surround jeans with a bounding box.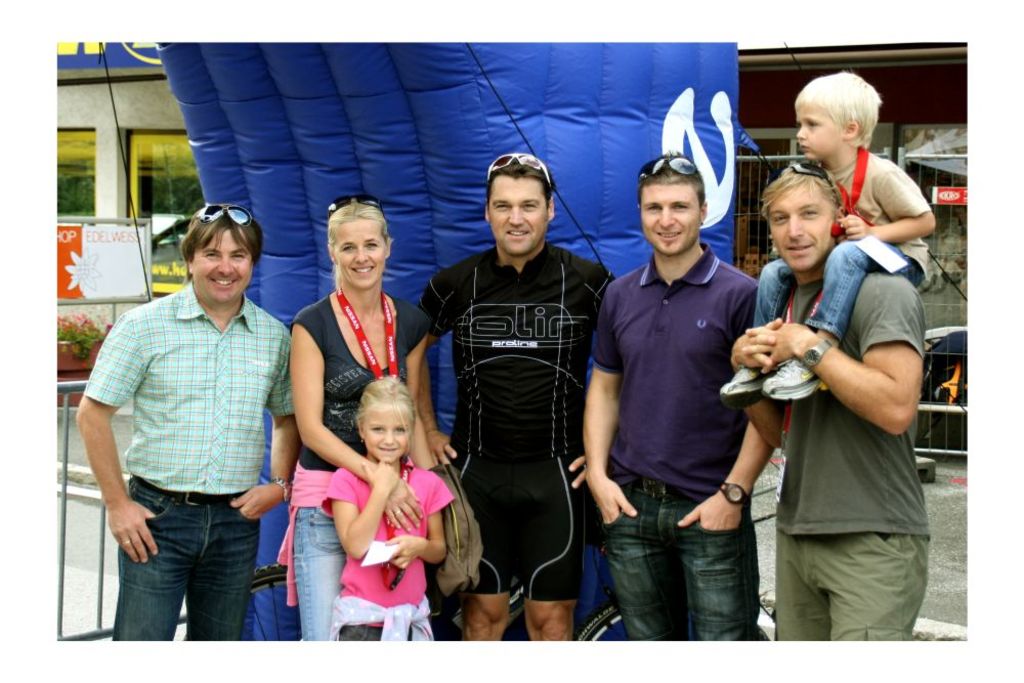
bbox=[753, 234, 927, 341].
